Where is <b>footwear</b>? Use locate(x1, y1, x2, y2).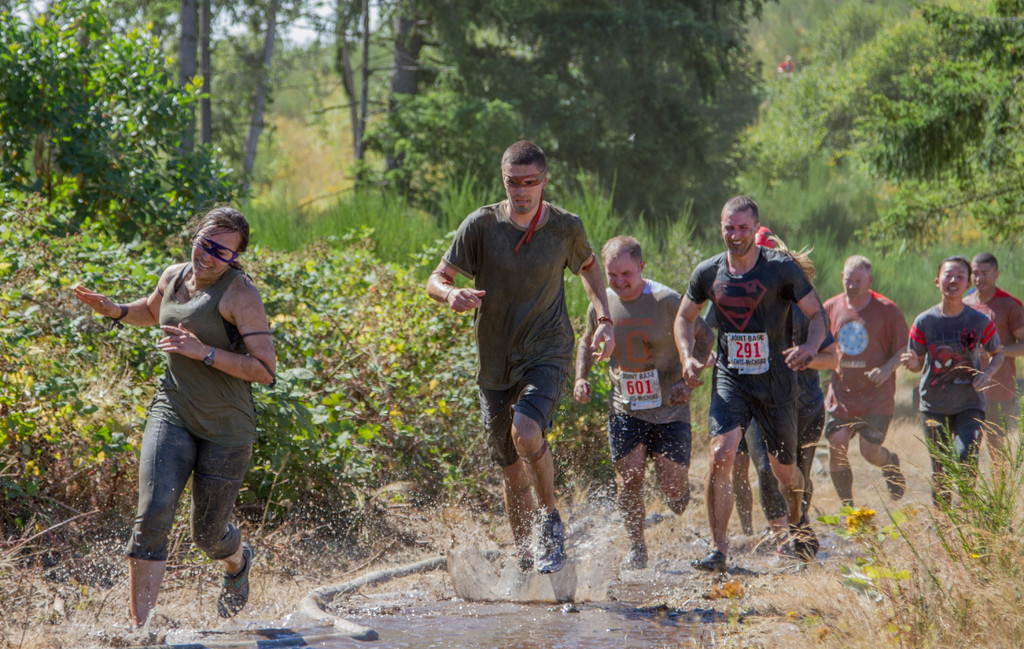
locate(626, 542, 652, 571).
